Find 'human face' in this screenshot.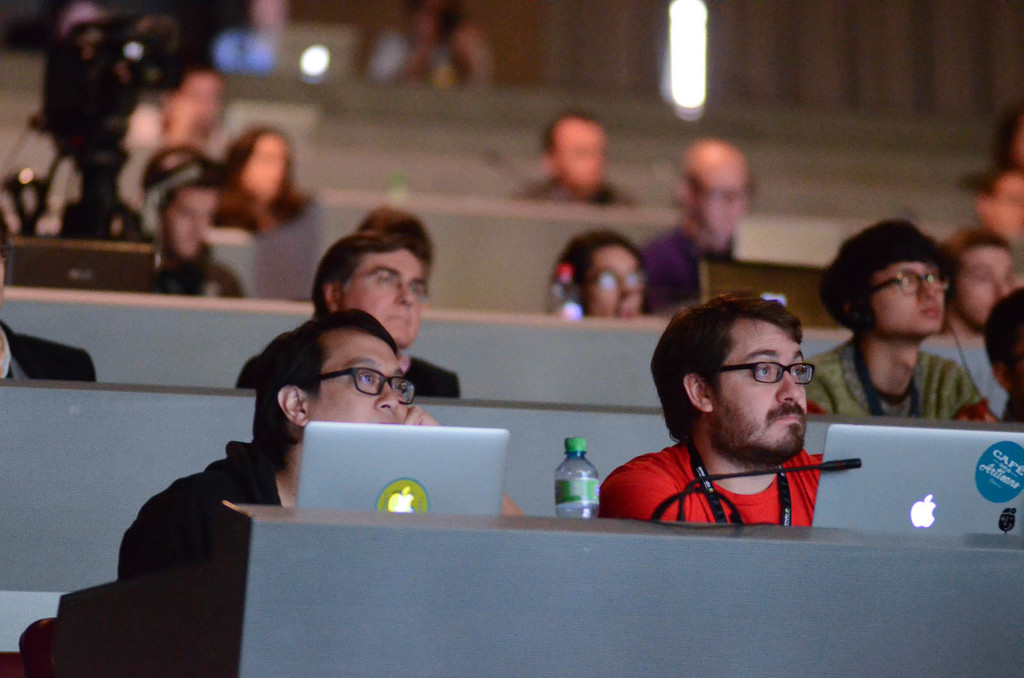
The bounding box for 'human face' is Rect(312, 338, 406, 429).
